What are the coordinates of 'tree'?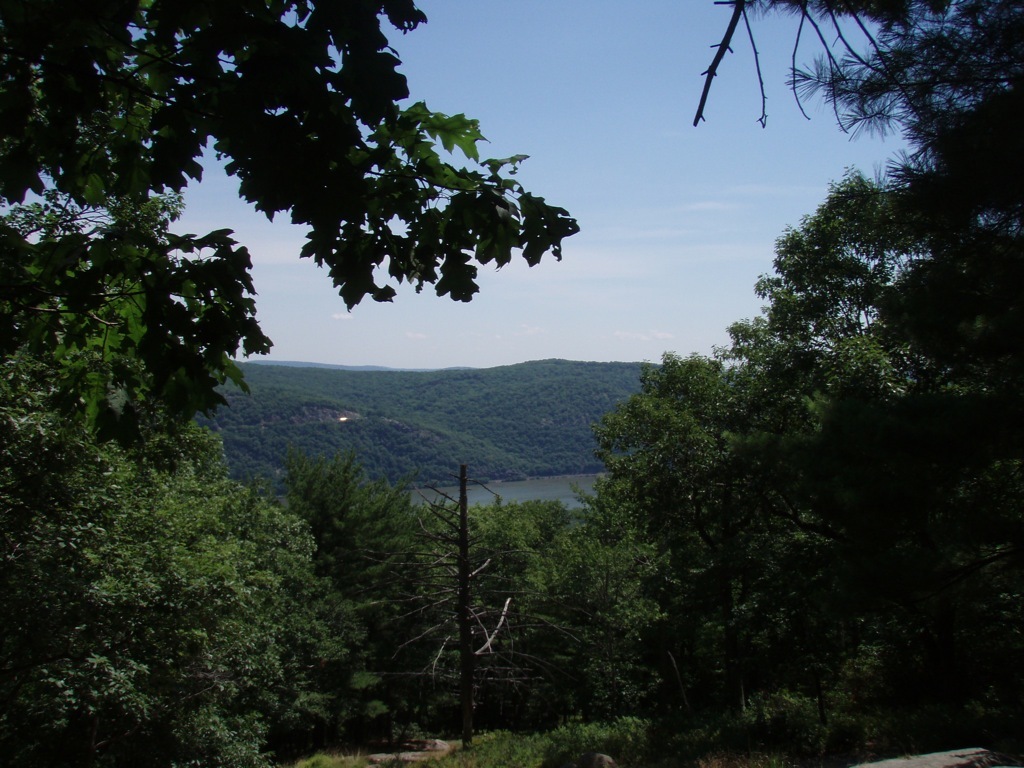
bbox=(692, 0, 1023, 378).
